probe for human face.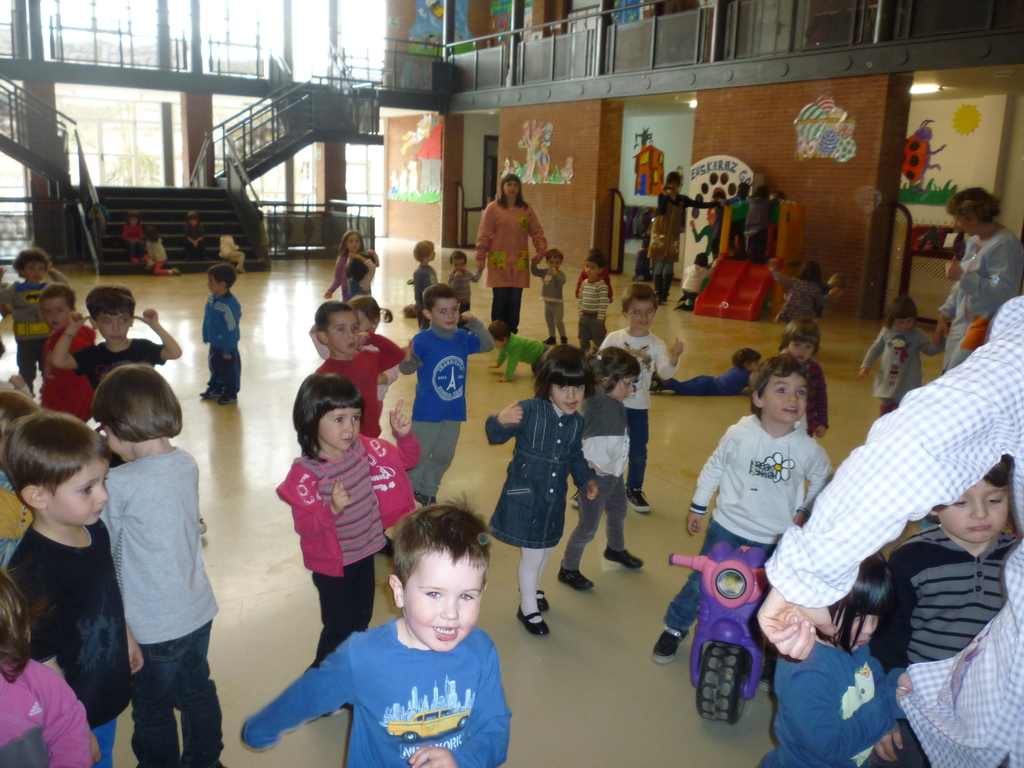
Probe result: locate(100, 422, 134, 464).
